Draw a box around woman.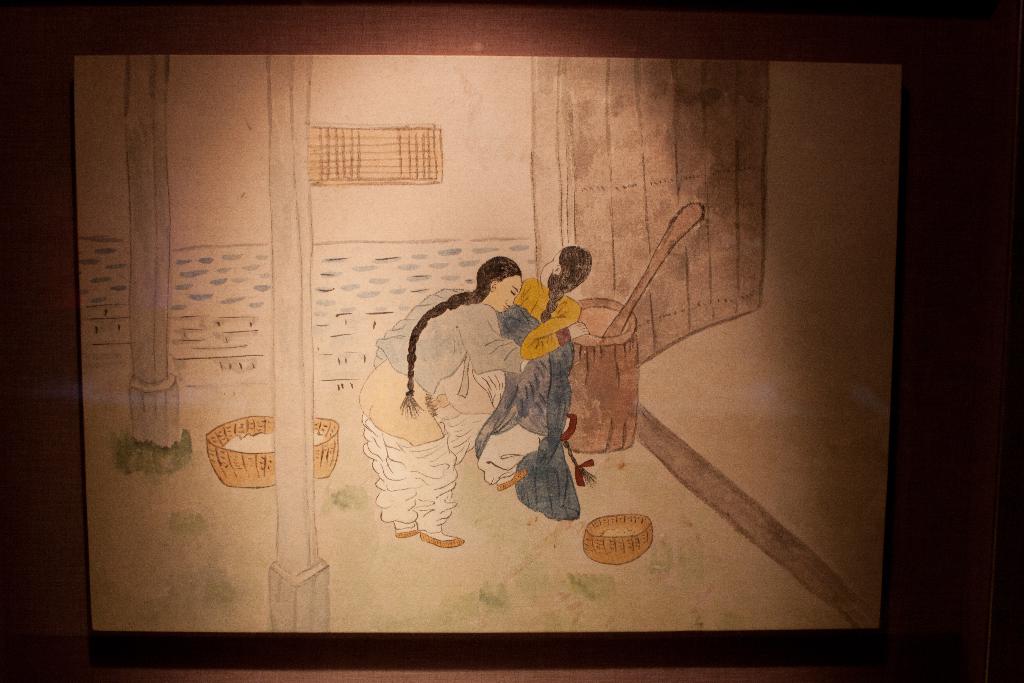
select_region(358, 252, 532, 545).
